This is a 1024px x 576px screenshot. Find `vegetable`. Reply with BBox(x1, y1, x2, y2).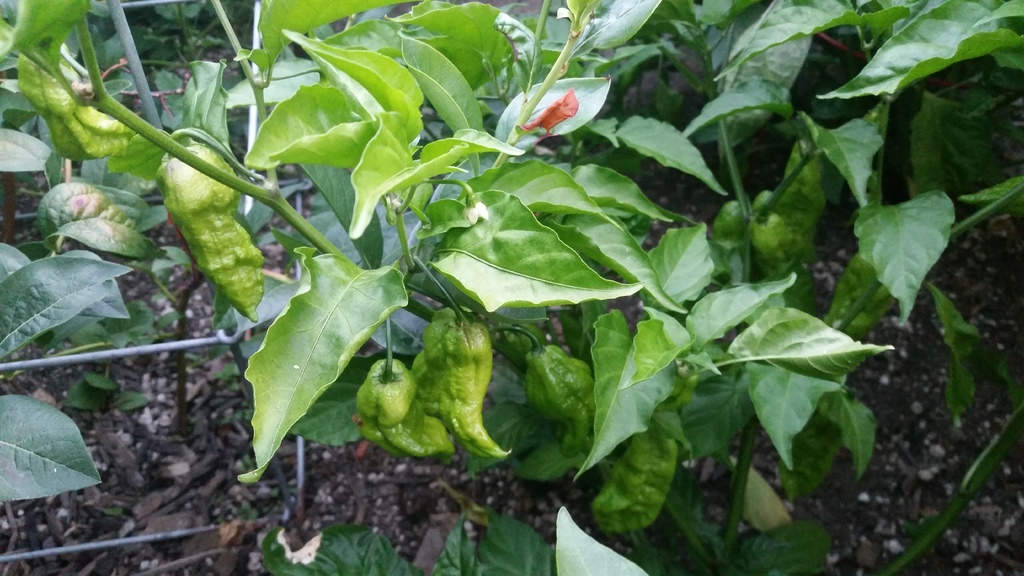
BBox(0, 0, 924, 563).
